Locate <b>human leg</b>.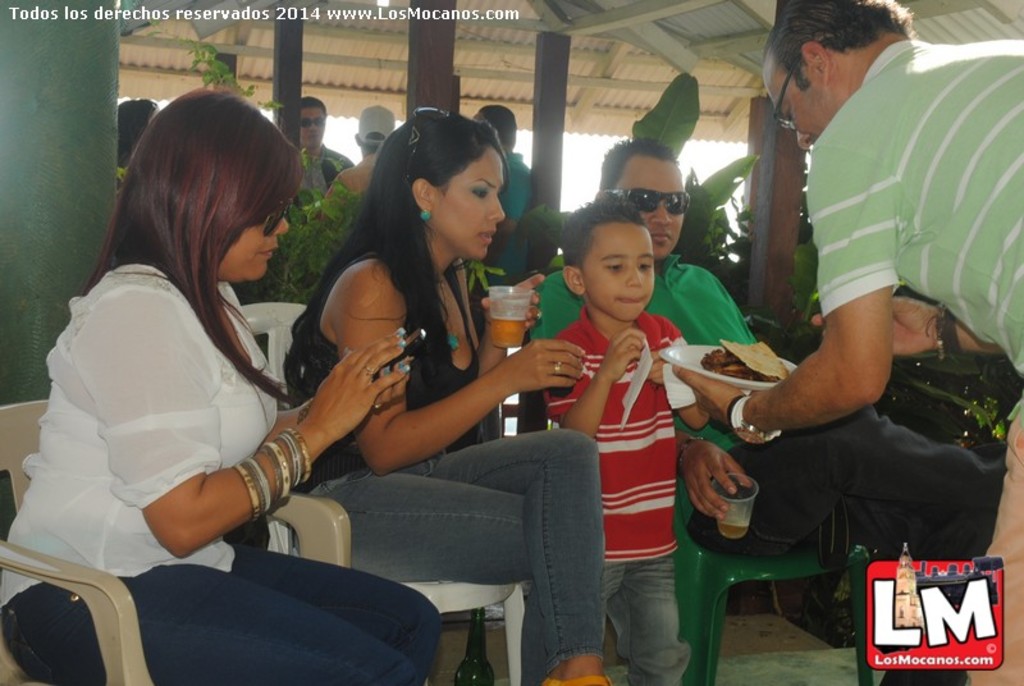
Bounding box: <bbox>0, 564, 417, 685</bbox>.
